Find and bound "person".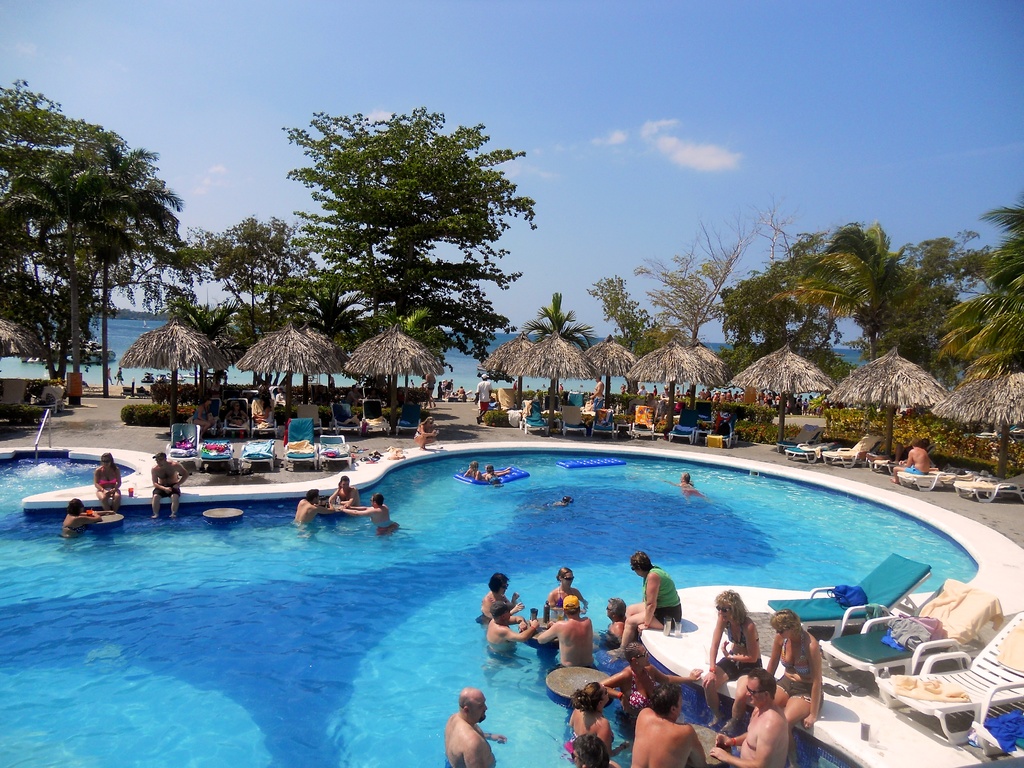
Bound: <bbox>662, 474, 702, 497</bbox>.
